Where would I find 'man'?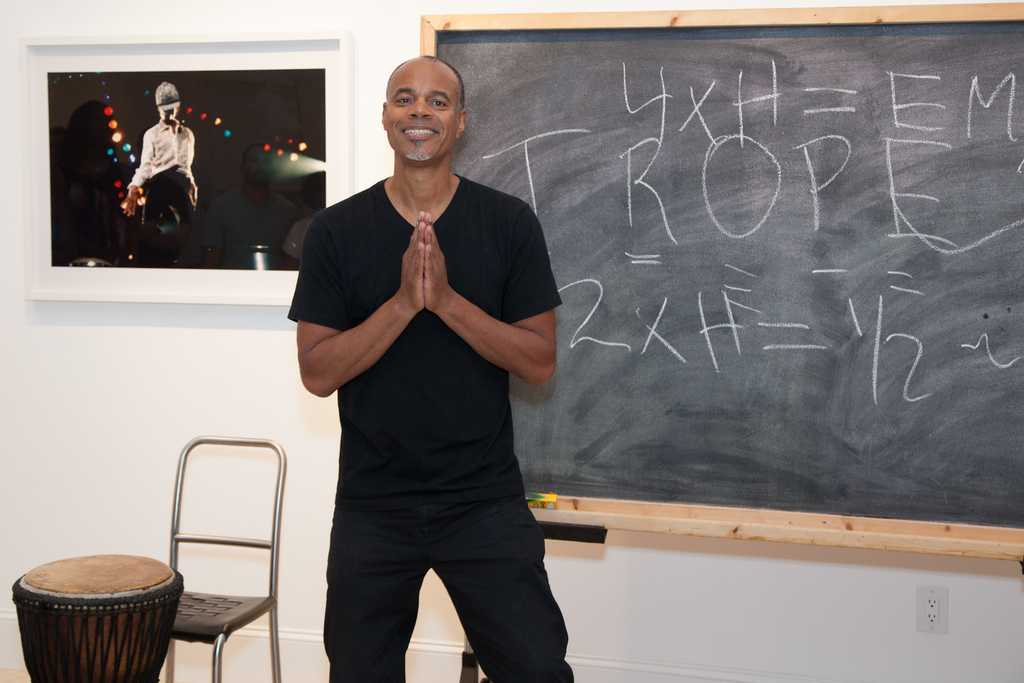
At bbox(119, 81, 196, 267).
